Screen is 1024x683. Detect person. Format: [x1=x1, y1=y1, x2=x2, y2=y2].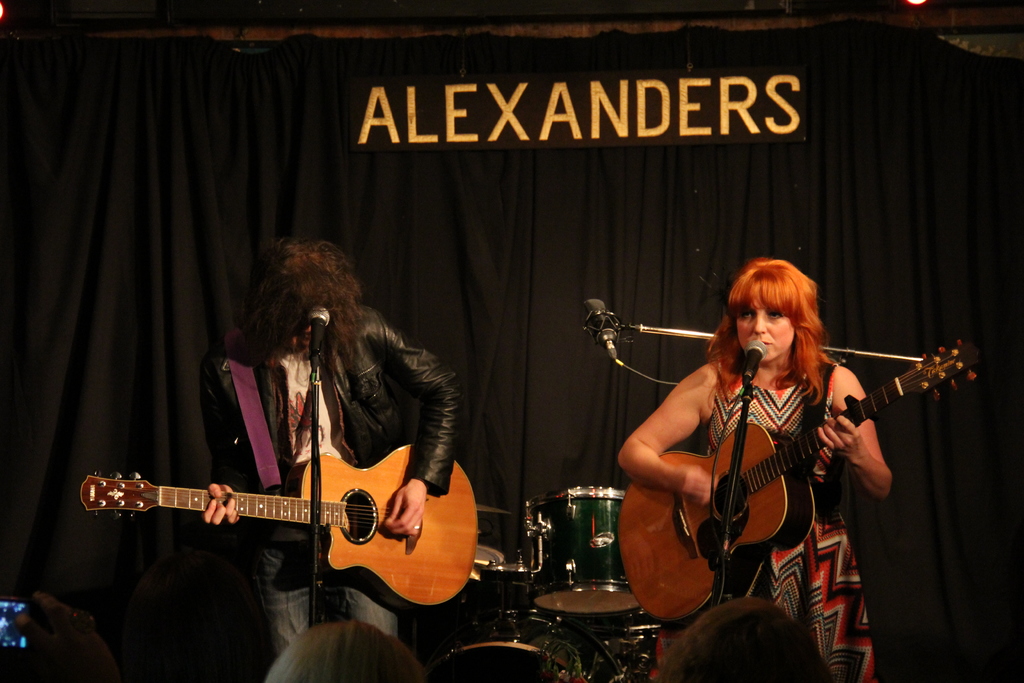
[x1=0, y1=593, x2=118, y2=682].
